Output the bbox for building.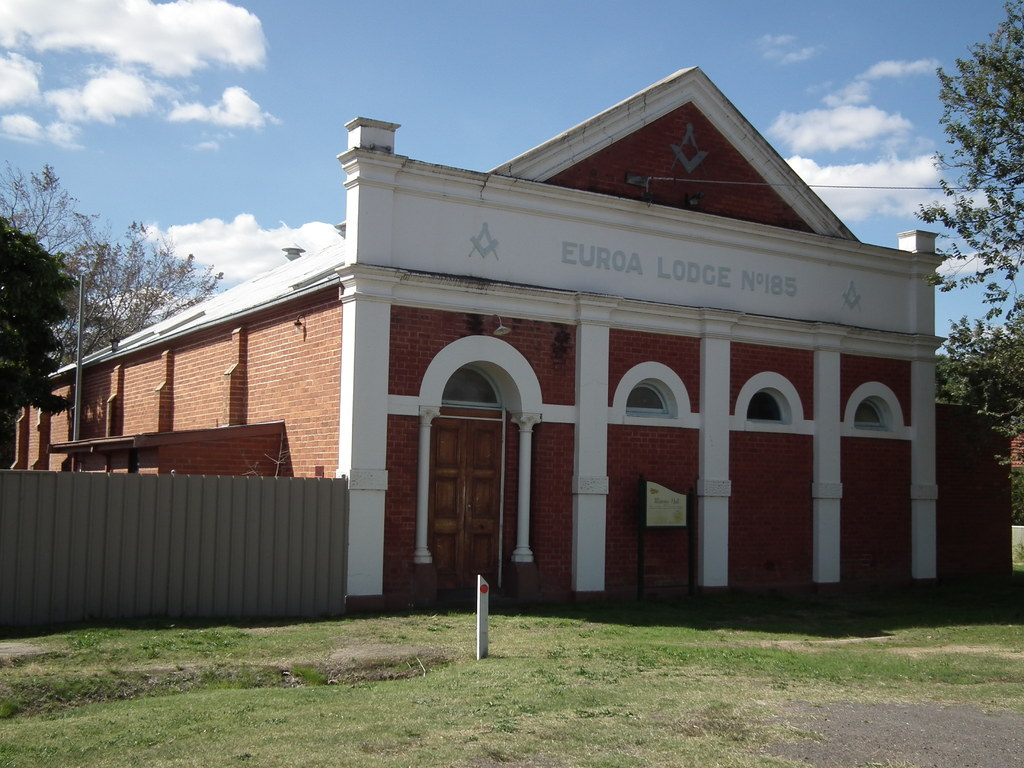
detection(5, 65, 1014, 616).
